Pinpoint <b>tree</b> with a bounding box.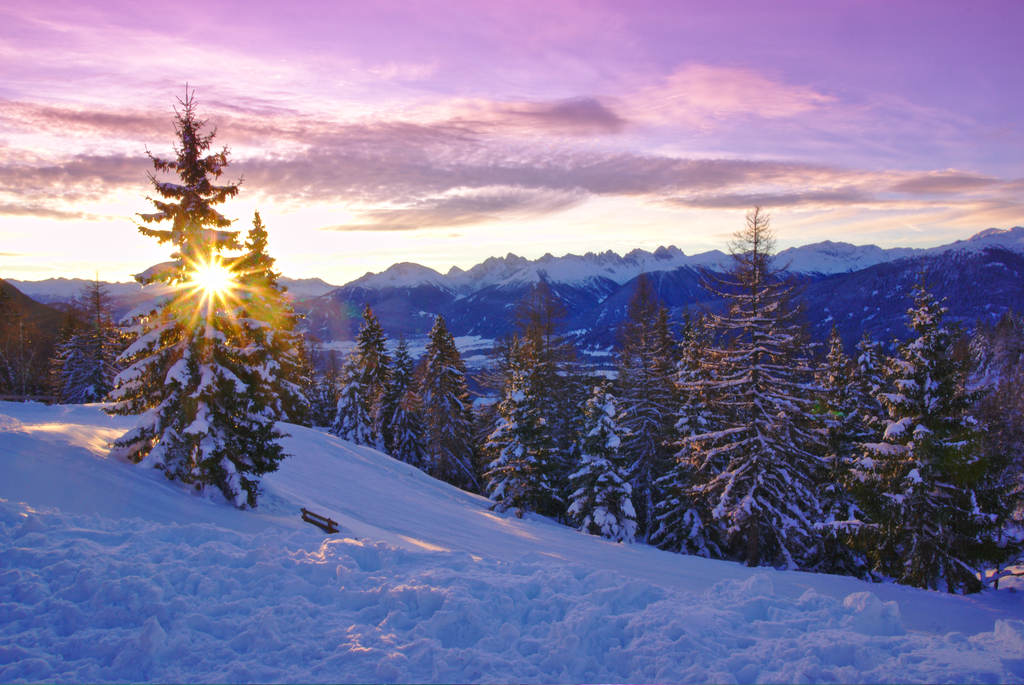
332/303/413/454.
